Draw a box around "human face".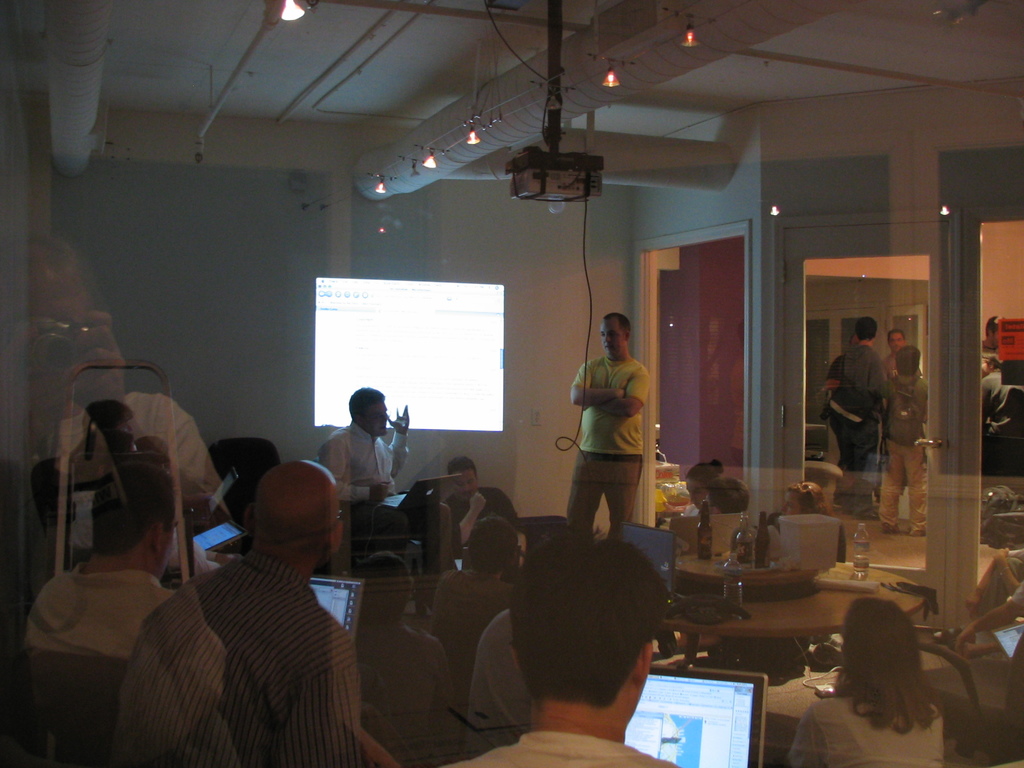
{"left": 779, "top": 492, "right": 801, "bottom": 513}.
